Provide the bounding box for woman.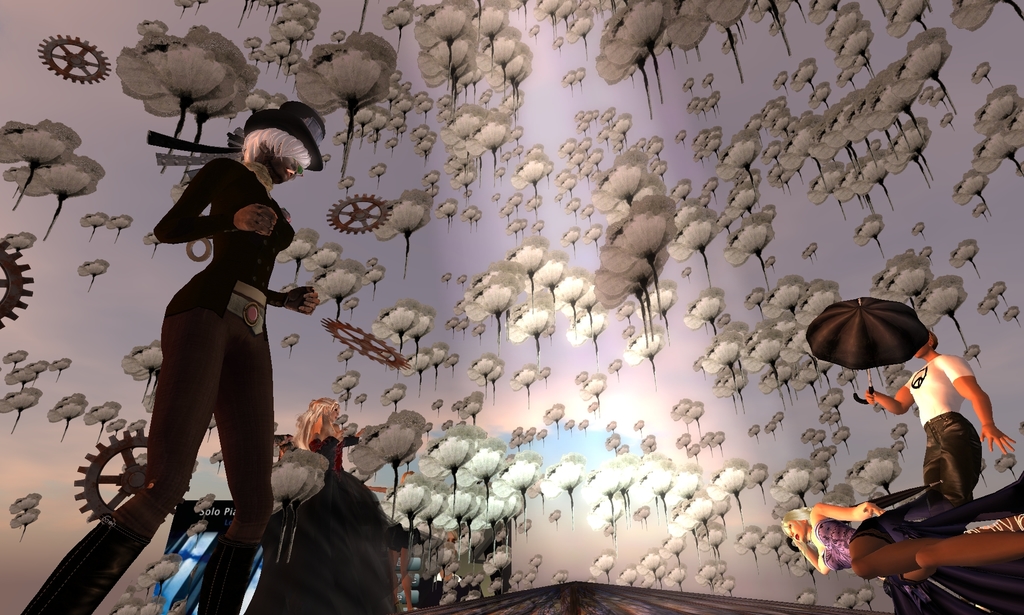
crop(16, 91, 331, 614).
